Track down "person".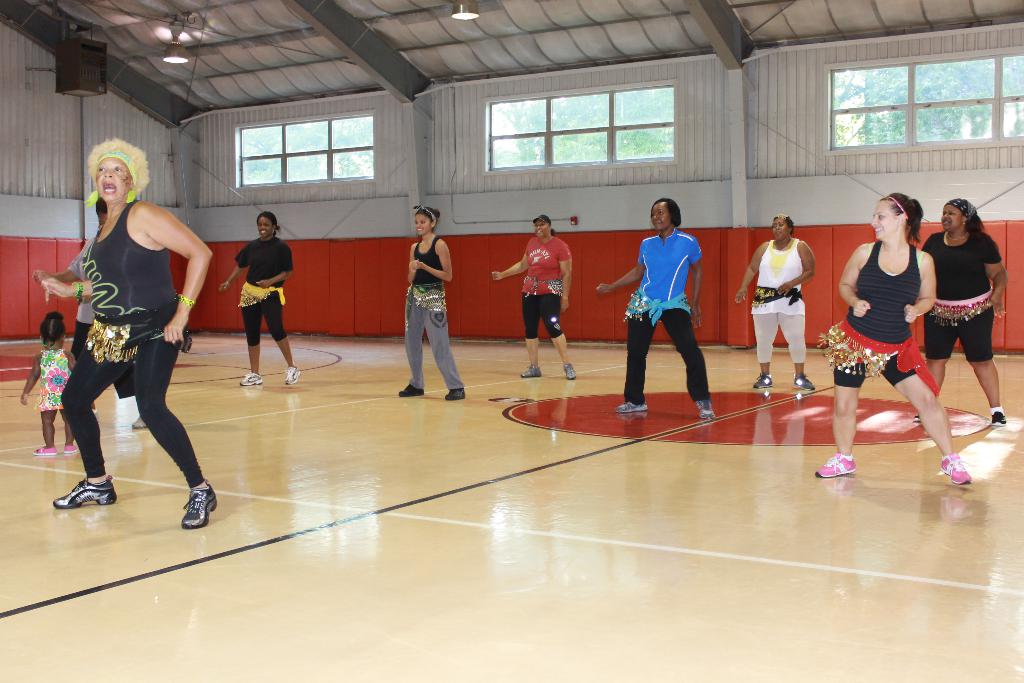
Tracked to [590,199,721,420].
